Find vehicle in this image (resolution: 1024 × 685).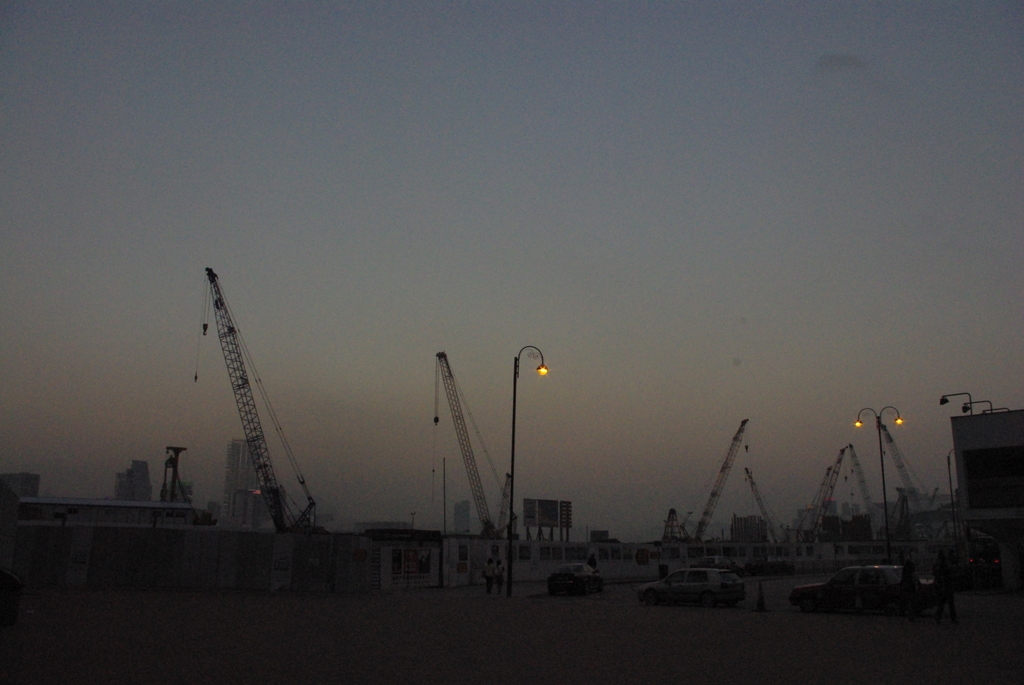
pyautogui.locateOnScreen(788, 560, 948, 615).
